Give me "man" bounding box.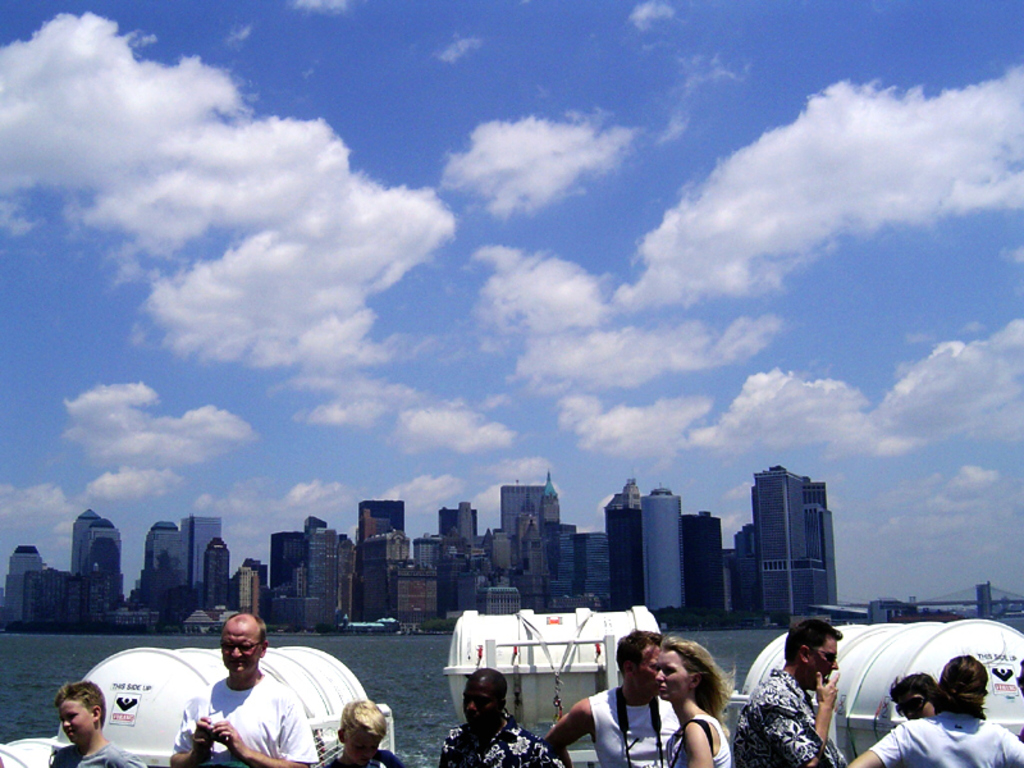
<bbox>165, 605, 321, 767</bbox>.
